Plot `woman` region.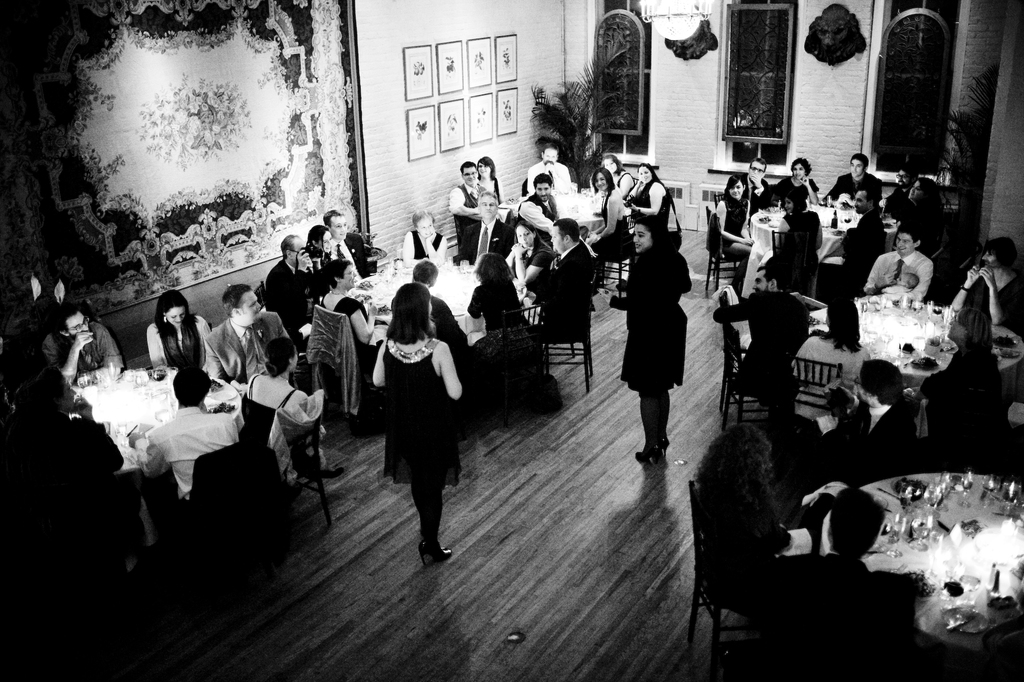
Plotted at x1=403, y1=208, x2=449, y2=268.
